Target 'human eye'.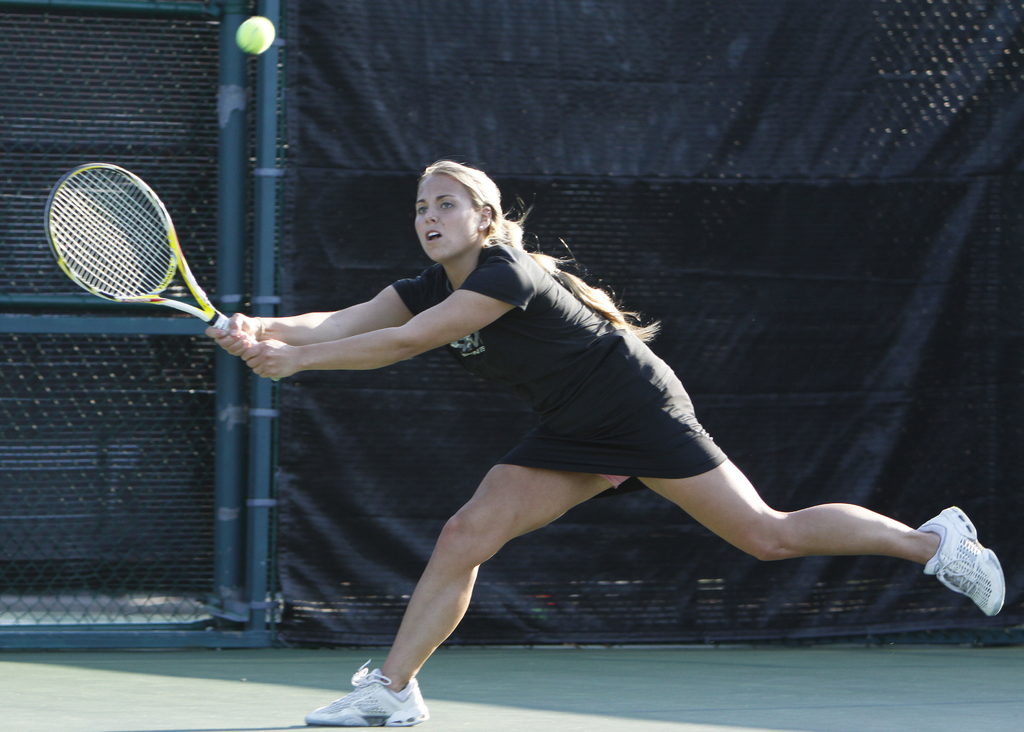
Target region: 416/203/430/213.
